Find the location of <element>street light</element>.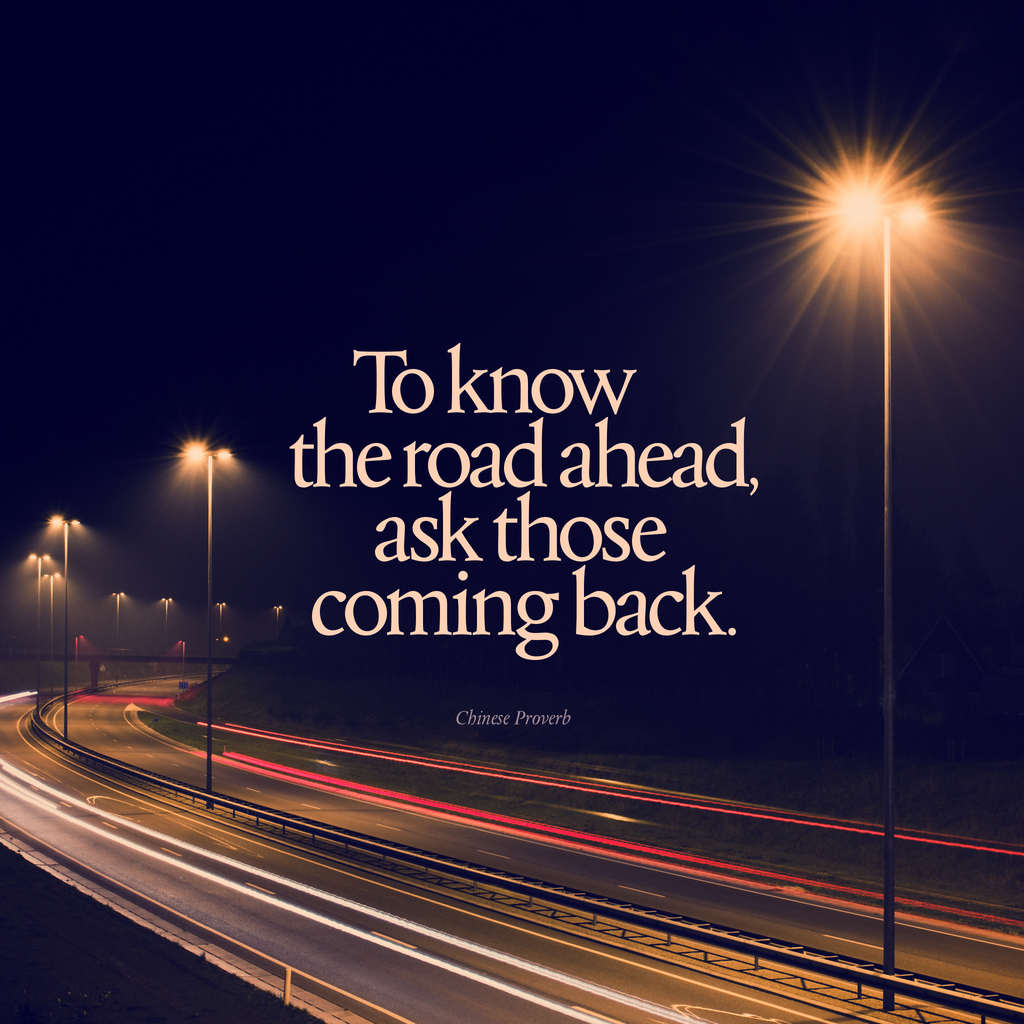
Location: rect(161, 593, 177, 618).
